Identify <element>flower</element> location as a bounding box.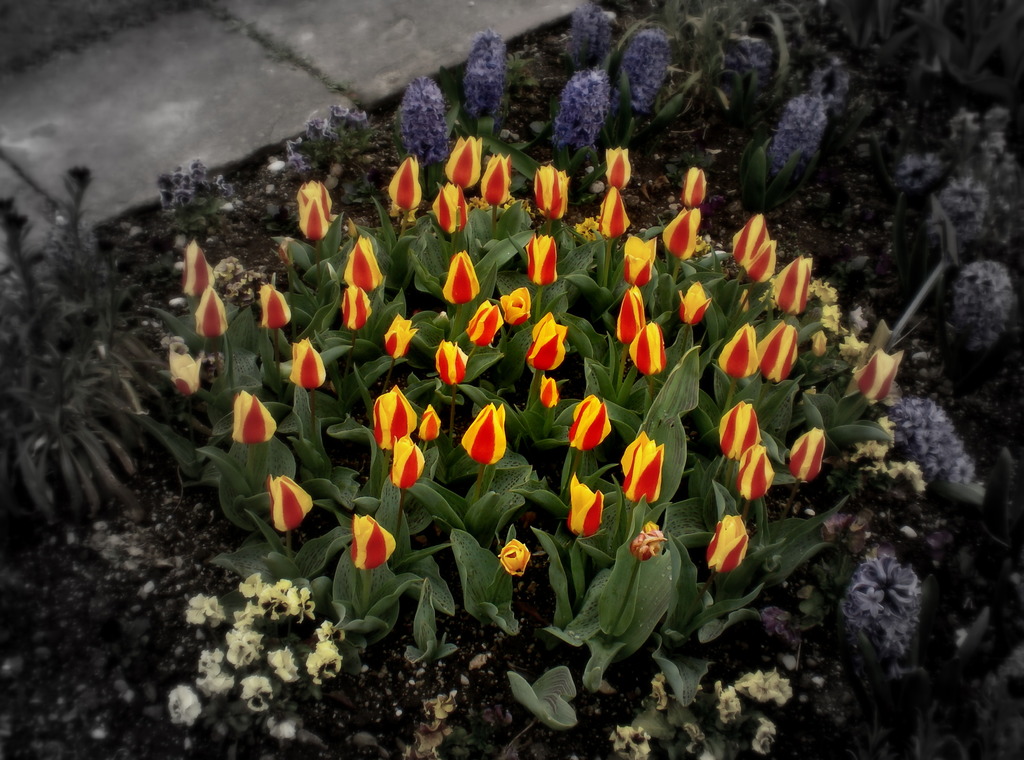
bbox=[194, 281, 232, 339].
